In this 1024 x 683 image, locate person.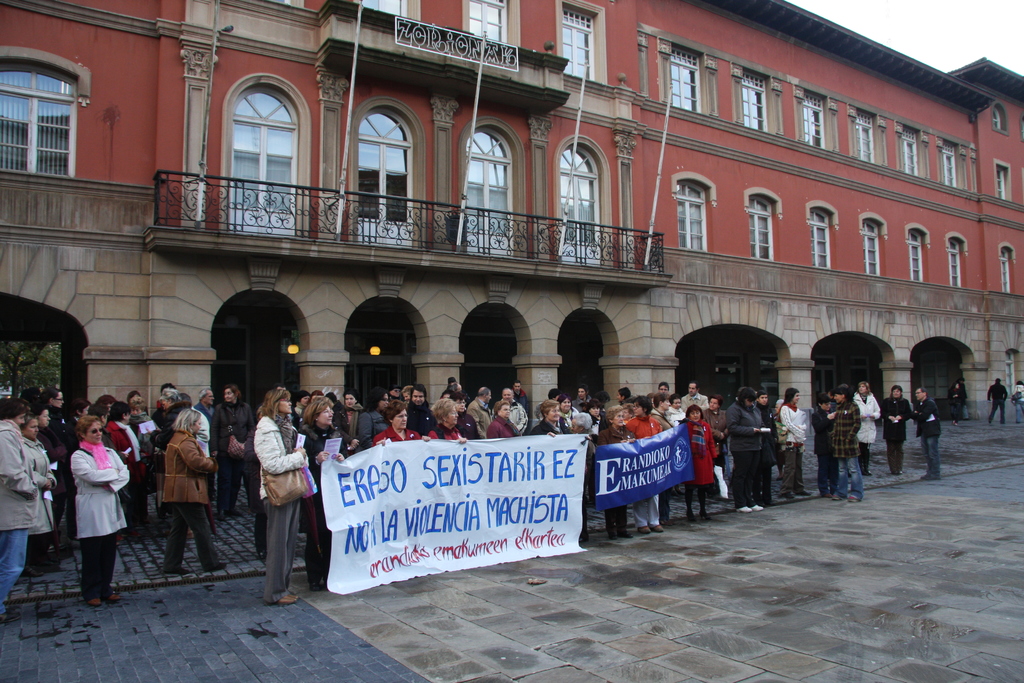
Bounding box: pyautogui.locateOnScreen(532, 397, 564, 434).
